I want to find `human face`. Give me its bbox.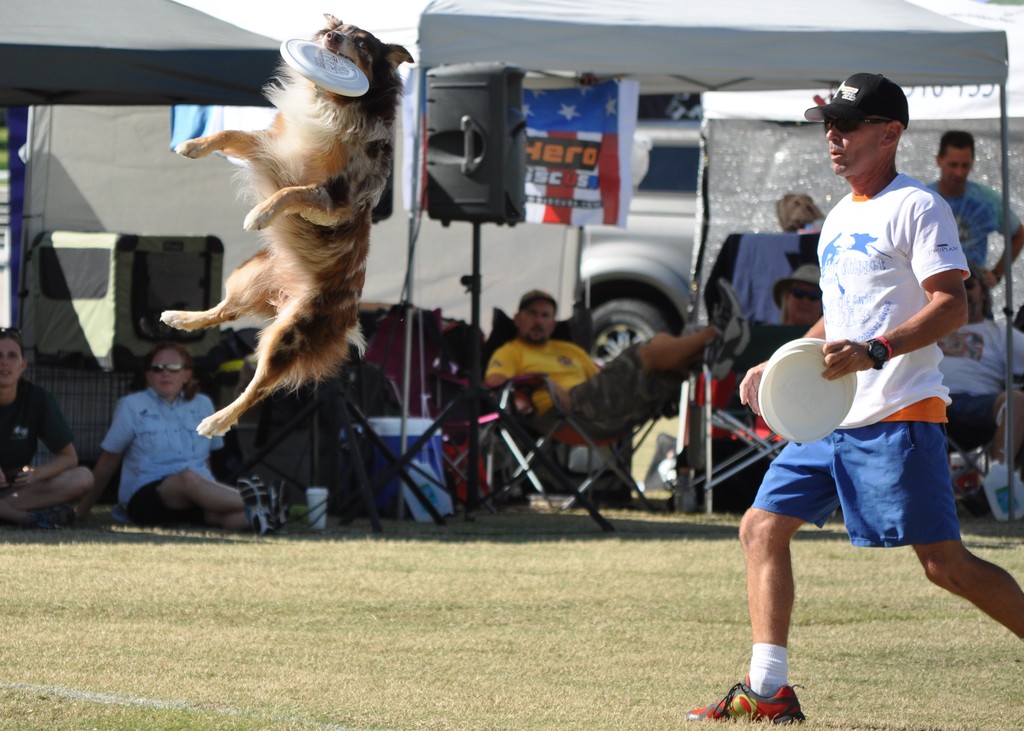
<region>783, 276, 831, 323</region>.
